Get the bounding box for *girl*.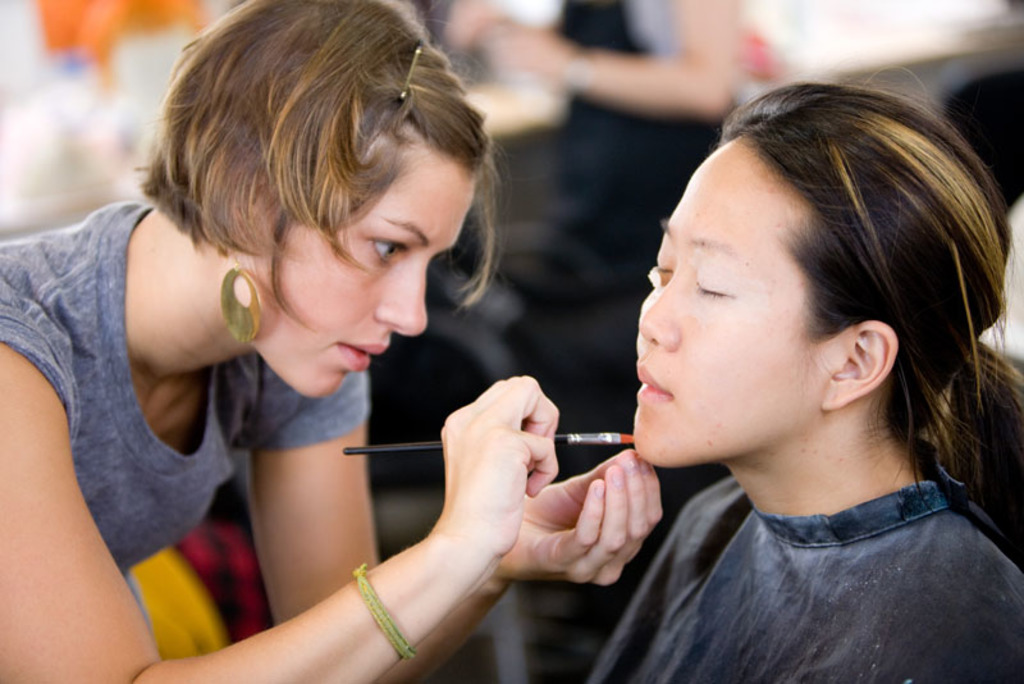
bbox(0, 0, 664, 683).
